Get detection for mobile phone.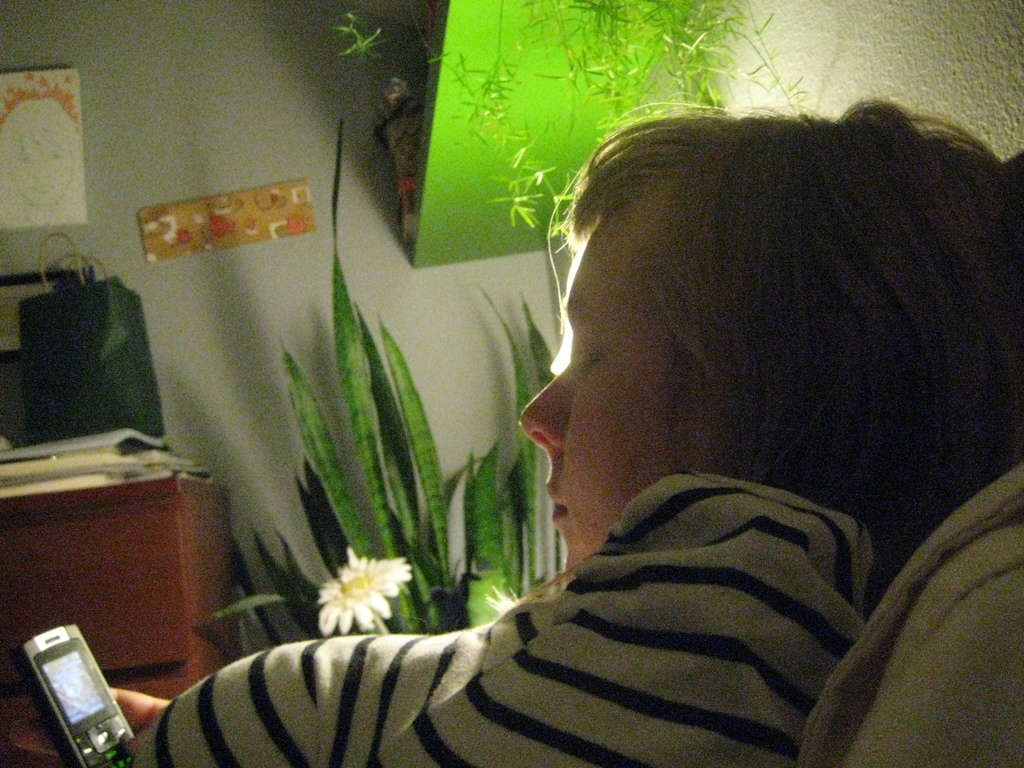
Detection: {"left": 15, "top": 624, "right": 139, "bottom": 758}.
